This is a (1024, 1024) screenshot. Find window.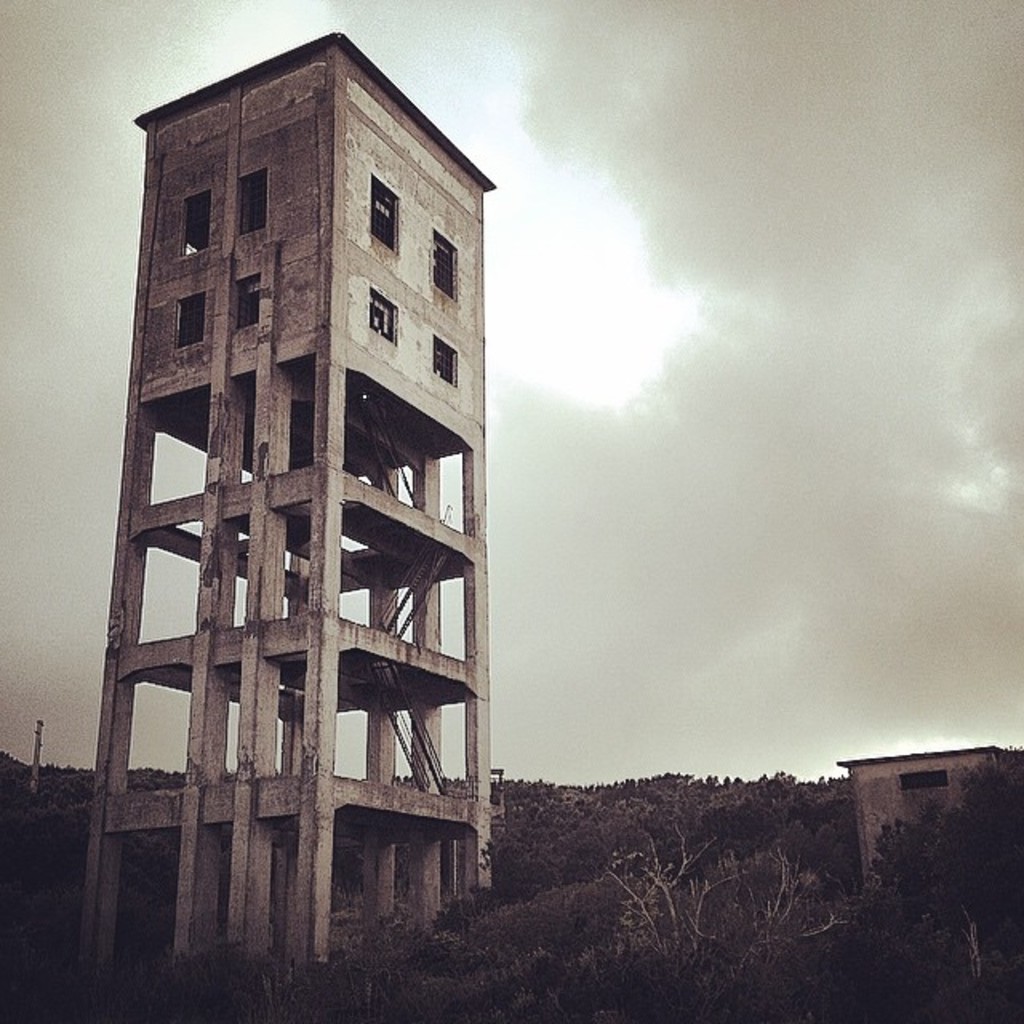
Bounding box: 368/173/398/256.
